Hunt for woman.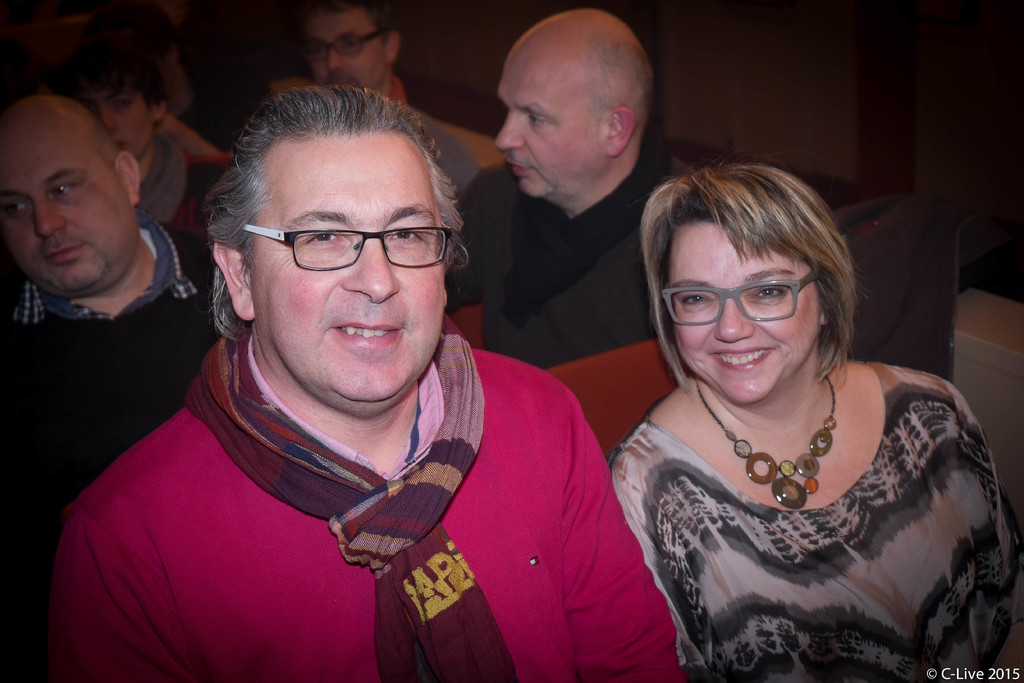
Hunted down at 586, 152, 1014, 669.
